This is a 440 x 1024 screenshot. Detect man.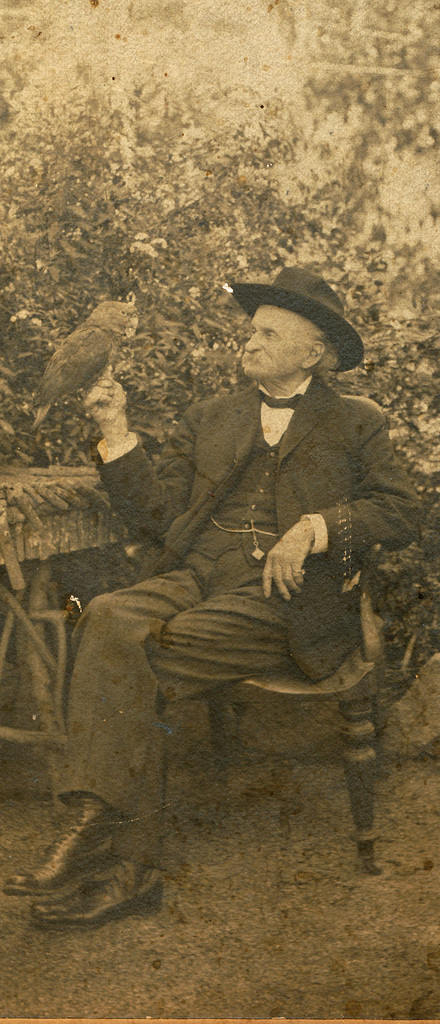
bbox(0, 266, 425, 930).
